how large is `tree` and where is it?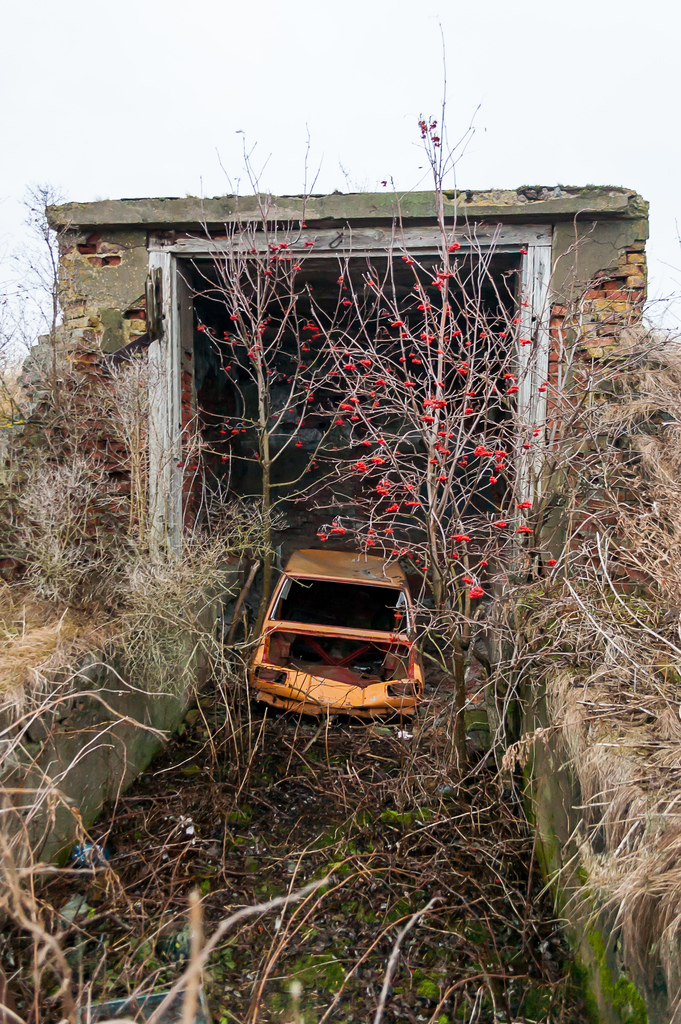
Bounding box: <bbox>182, 33, 586, 781</bbox>.
